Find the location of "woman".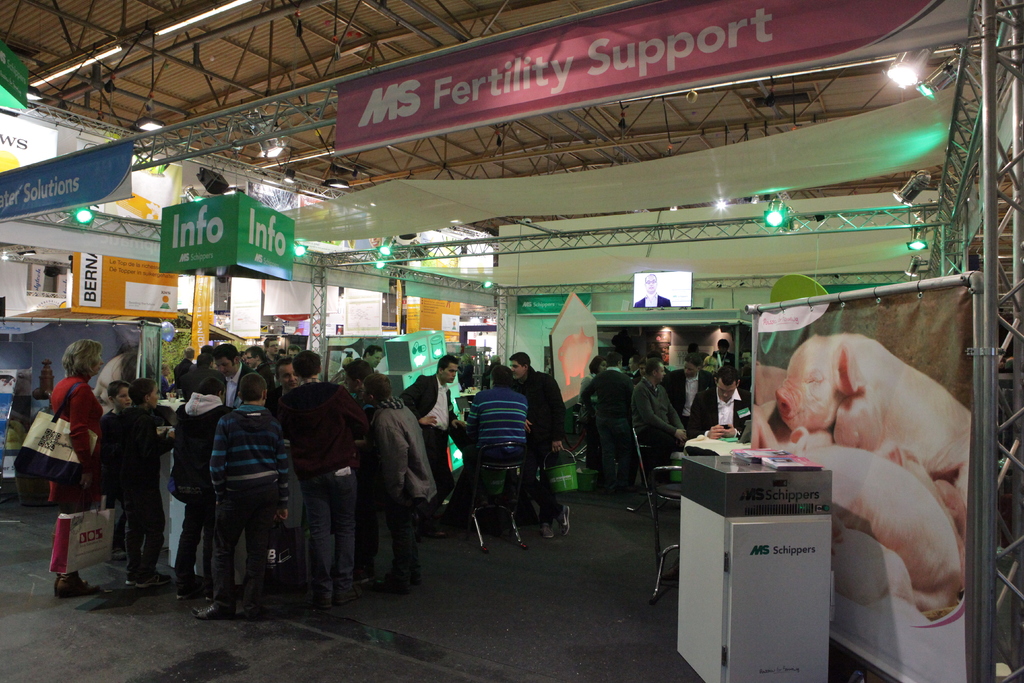
Location: (701, 355, 716, 377).
